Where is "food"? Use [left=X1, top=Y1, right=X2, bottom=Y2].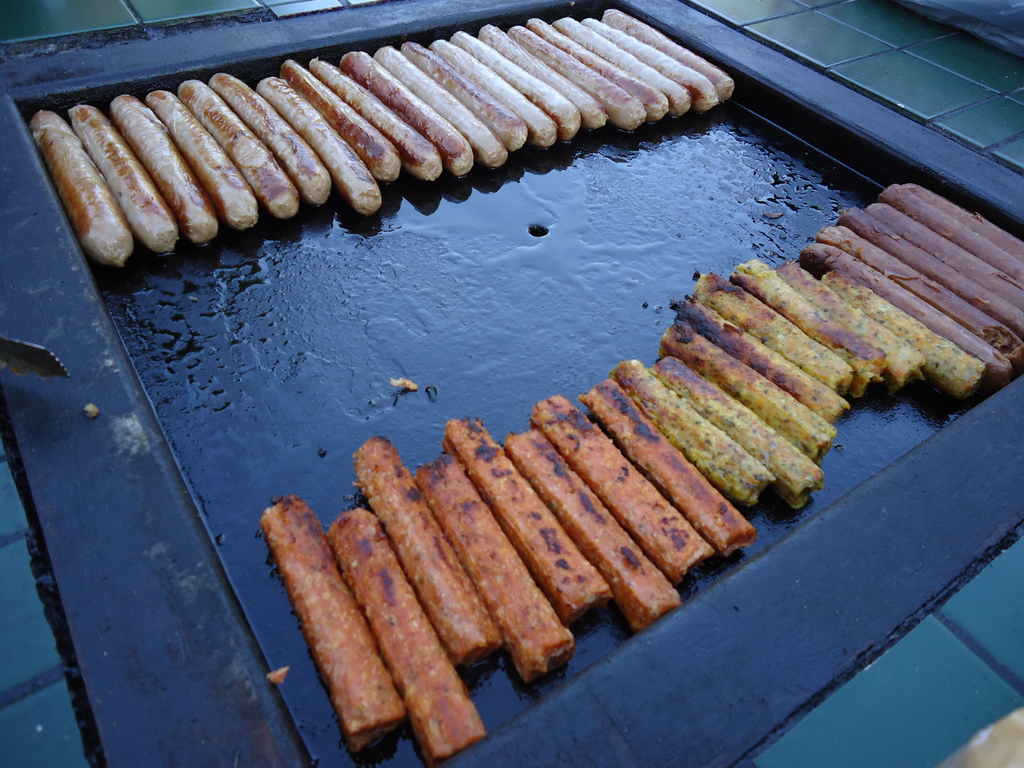
[left=929, top=192, right=1023, bottom=399].
